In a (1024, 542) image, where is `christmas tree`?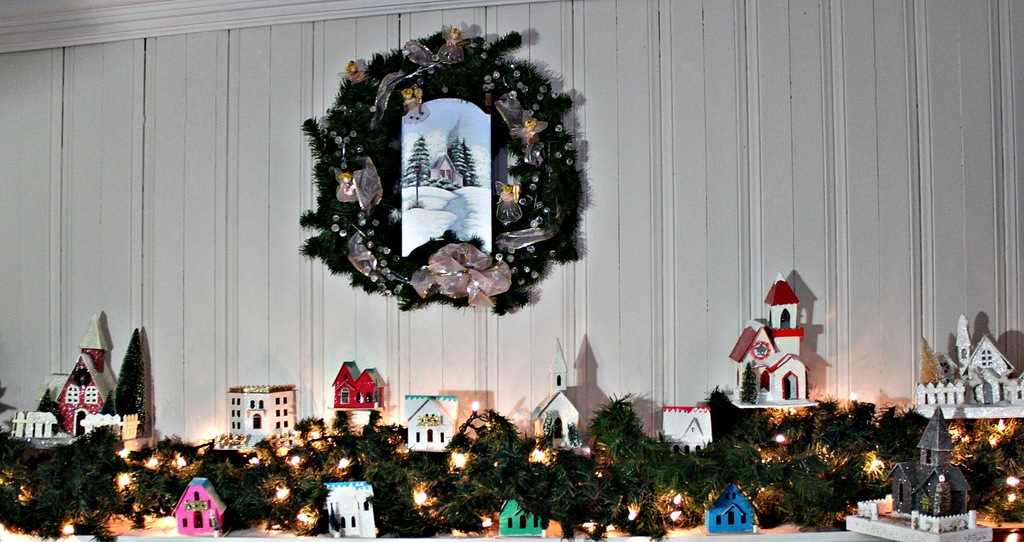
(x1=916, y1=337, x2=952, y2=411).
